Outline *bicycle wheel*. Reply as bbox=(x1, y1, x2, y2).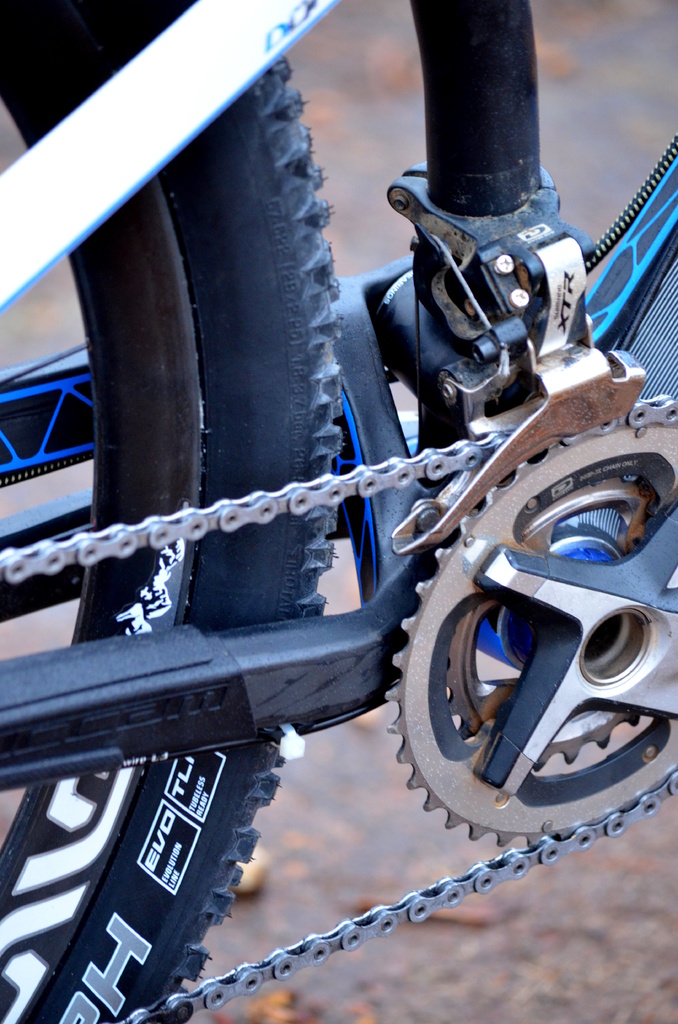
bbox=(0, 0, 343, 1023).
